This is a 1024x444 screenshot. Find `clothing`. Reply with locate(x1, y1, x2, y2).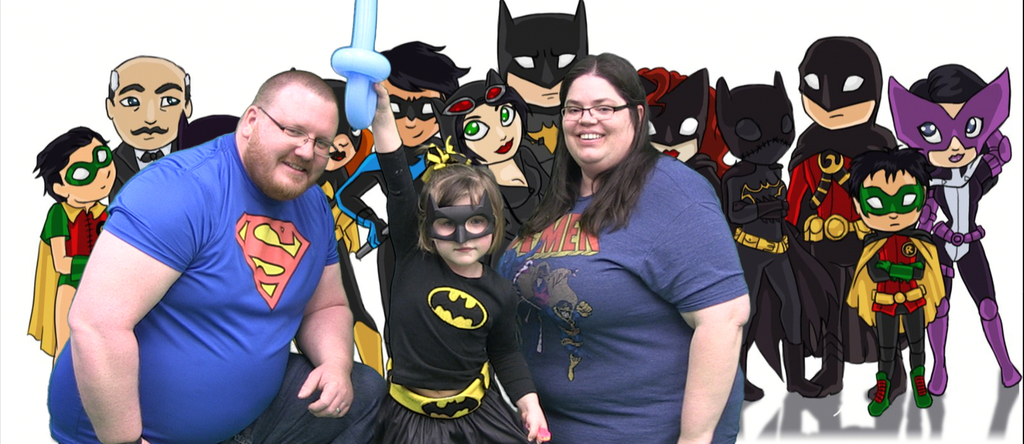
locate(23, 205, 111, 356).
